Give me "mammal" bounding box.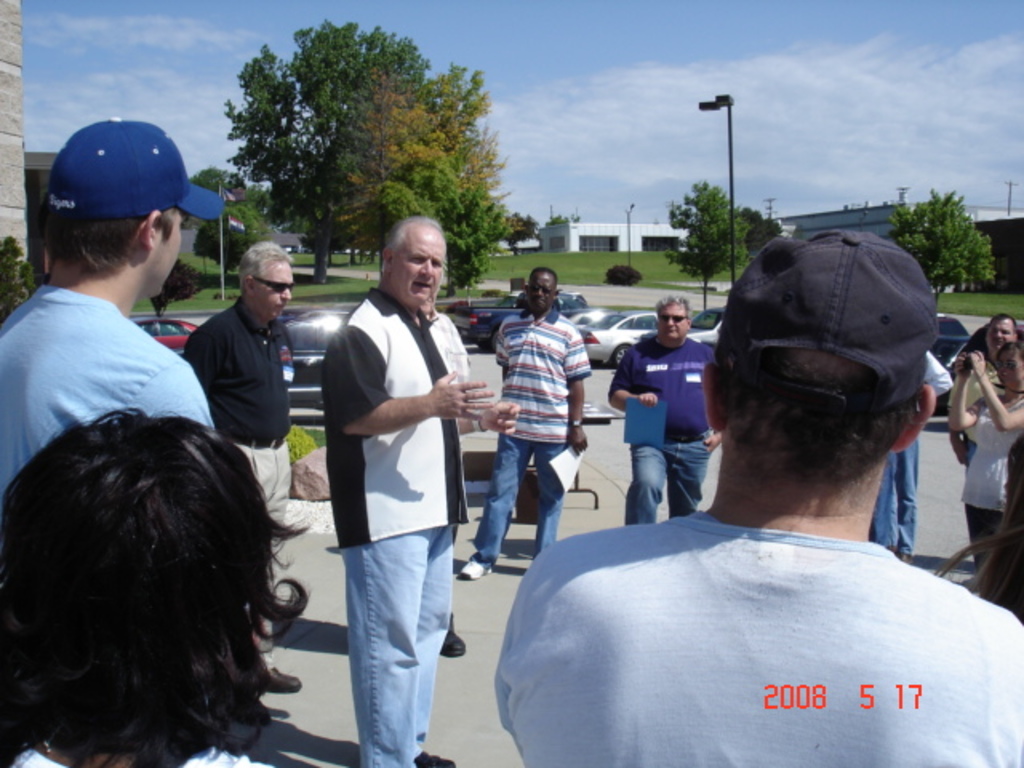
320, 213, 522, 766.
